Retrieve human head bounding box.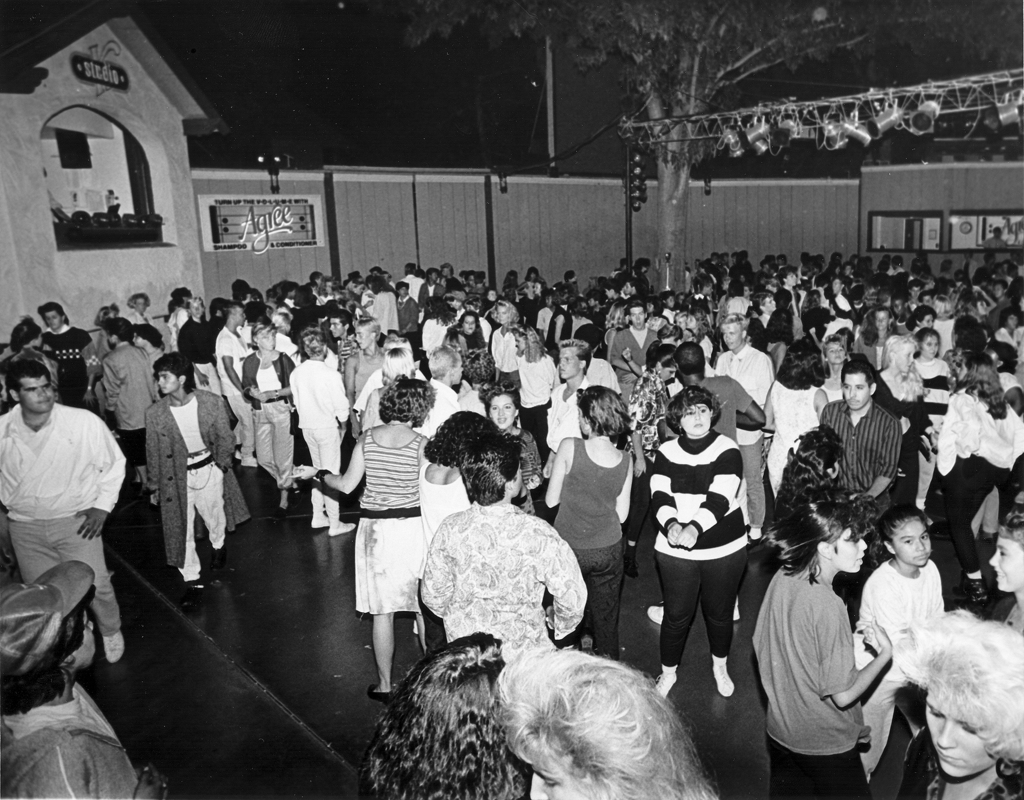
Bounding box: x1=839, y1=364, x2=876, y2=412.
